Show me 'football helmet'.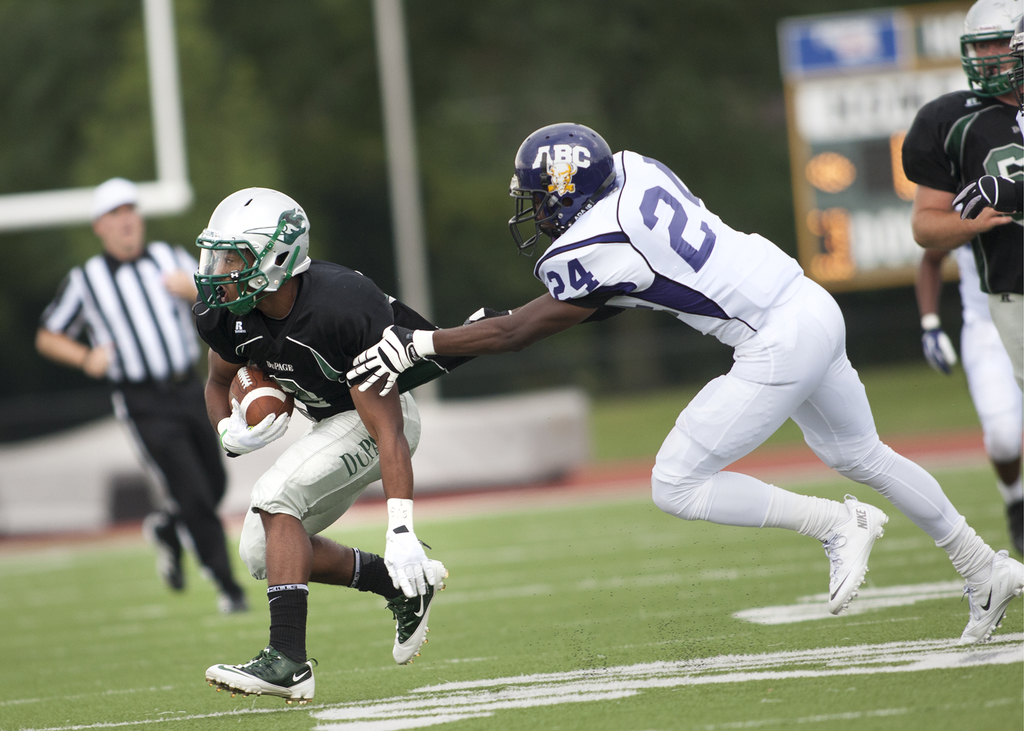
'football helmet' is here: 957, 0, 1023, 102.
